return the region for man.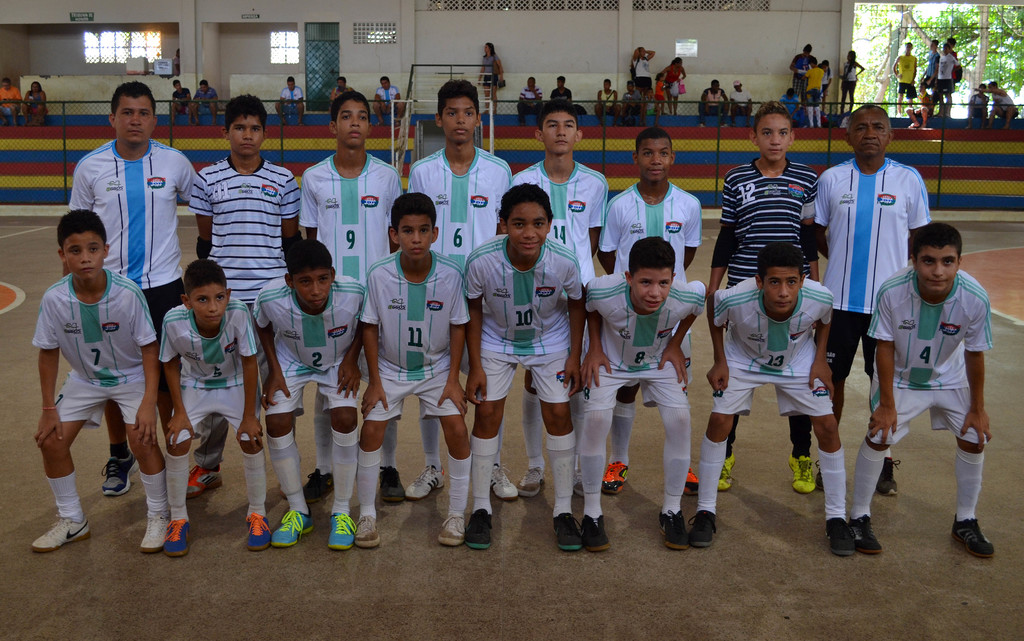
0, 79, 22, 118.
